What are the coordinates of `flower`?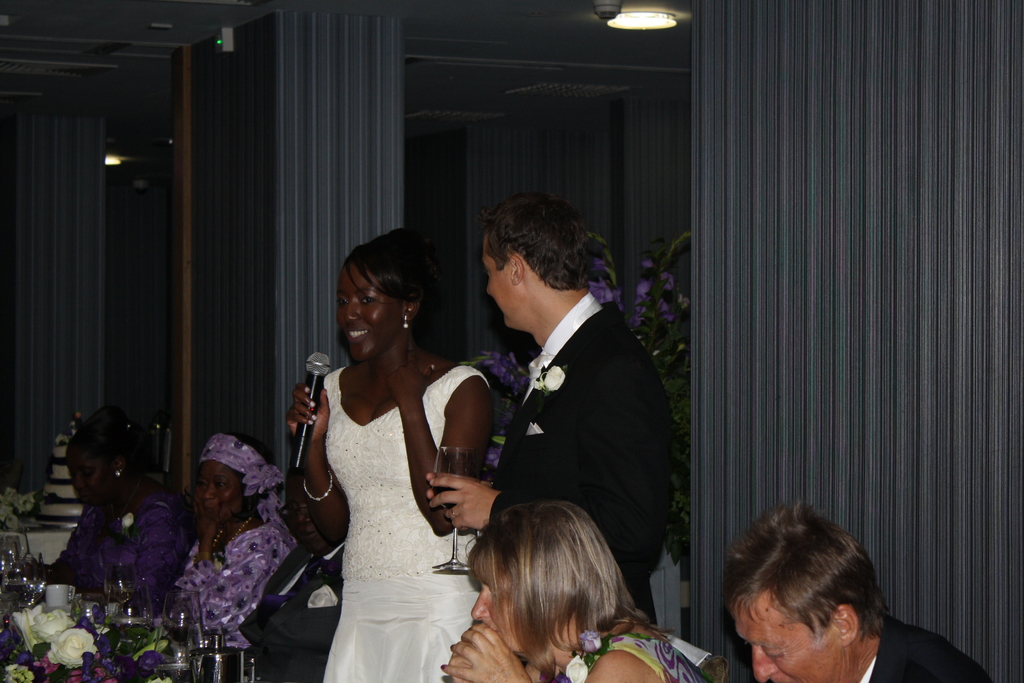
<bbox>573, 628, 603, 655</bbox>.
